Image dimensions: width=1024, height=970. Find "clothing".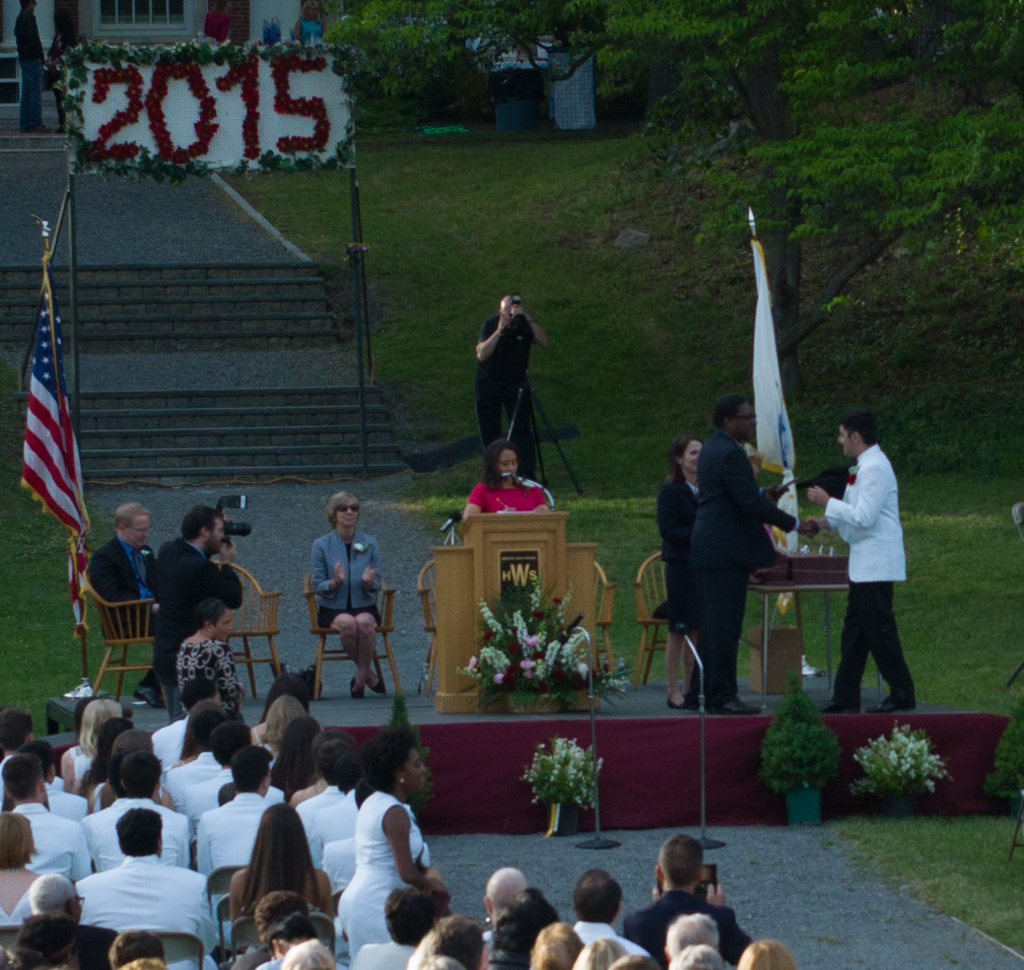
[x1=66, y1=852, x2=216, y2=969].
